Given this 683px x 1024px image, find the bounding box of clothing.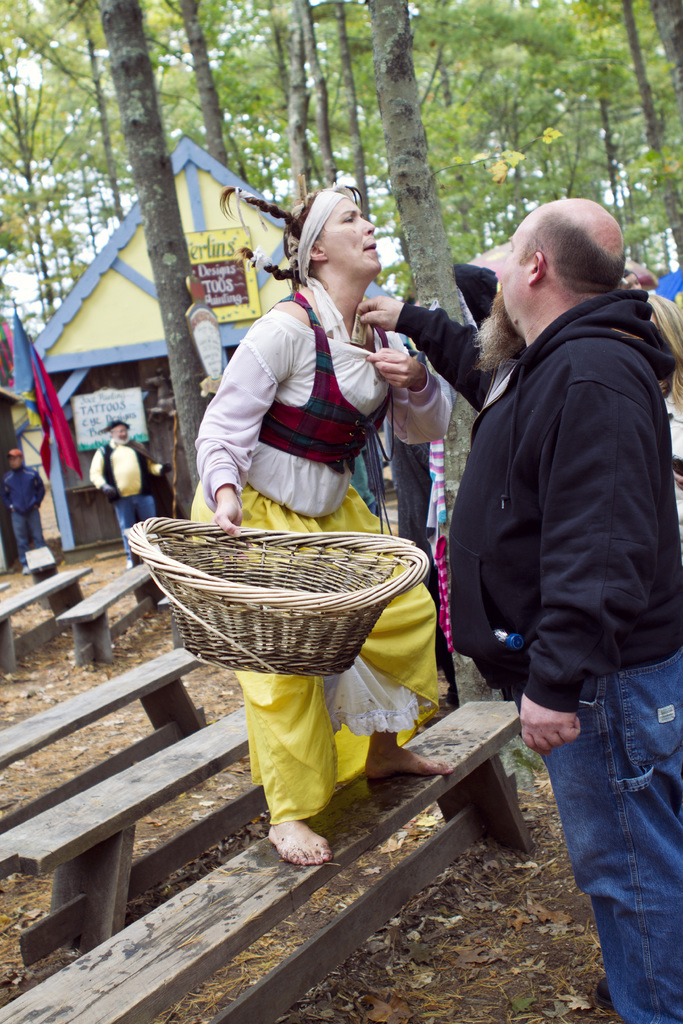
region(89, 435, 168, 561).
